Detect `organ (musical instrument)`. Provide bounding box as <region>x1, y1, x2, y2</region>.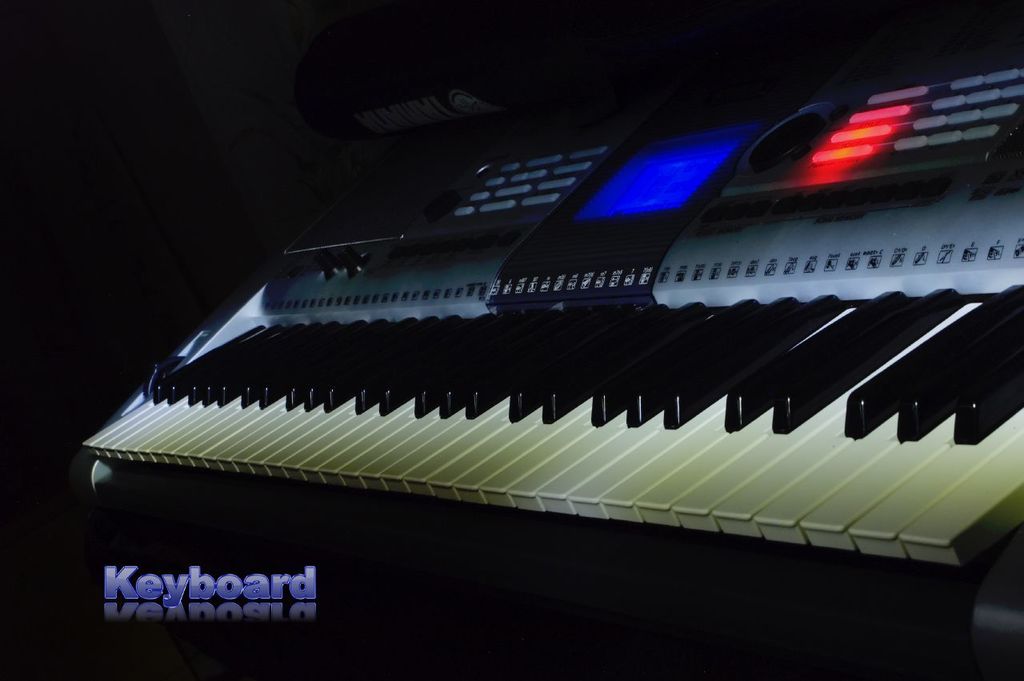
<region>70, 87, 1023, 622</region>.
